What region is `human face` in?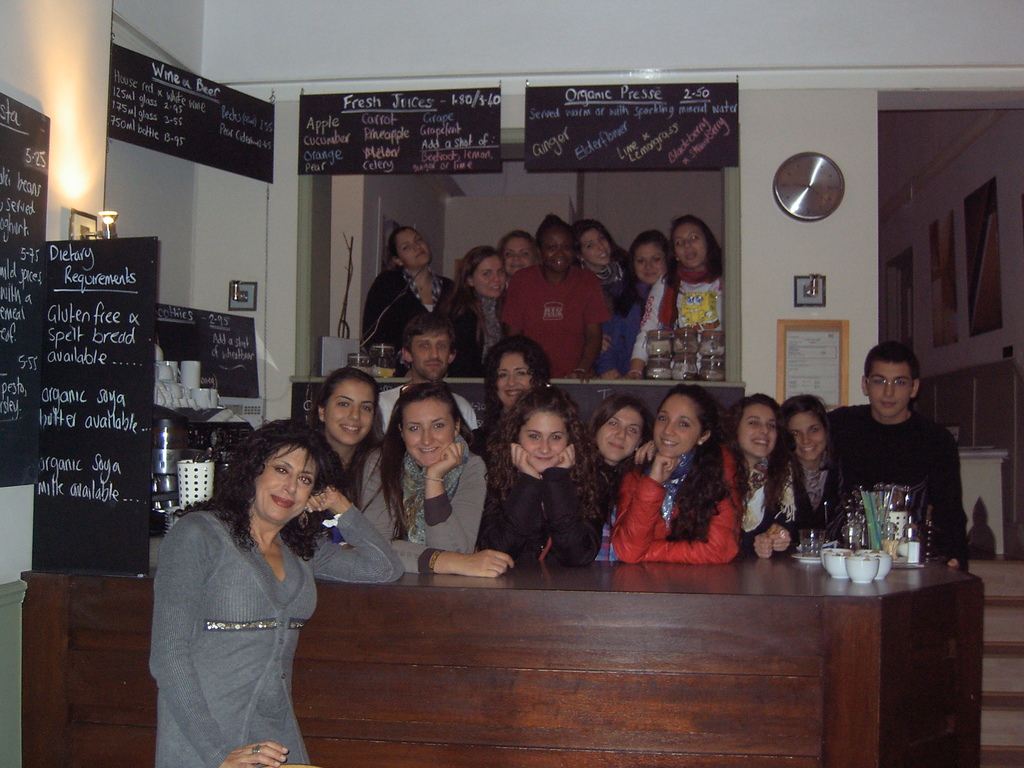
581,228,611,266.
